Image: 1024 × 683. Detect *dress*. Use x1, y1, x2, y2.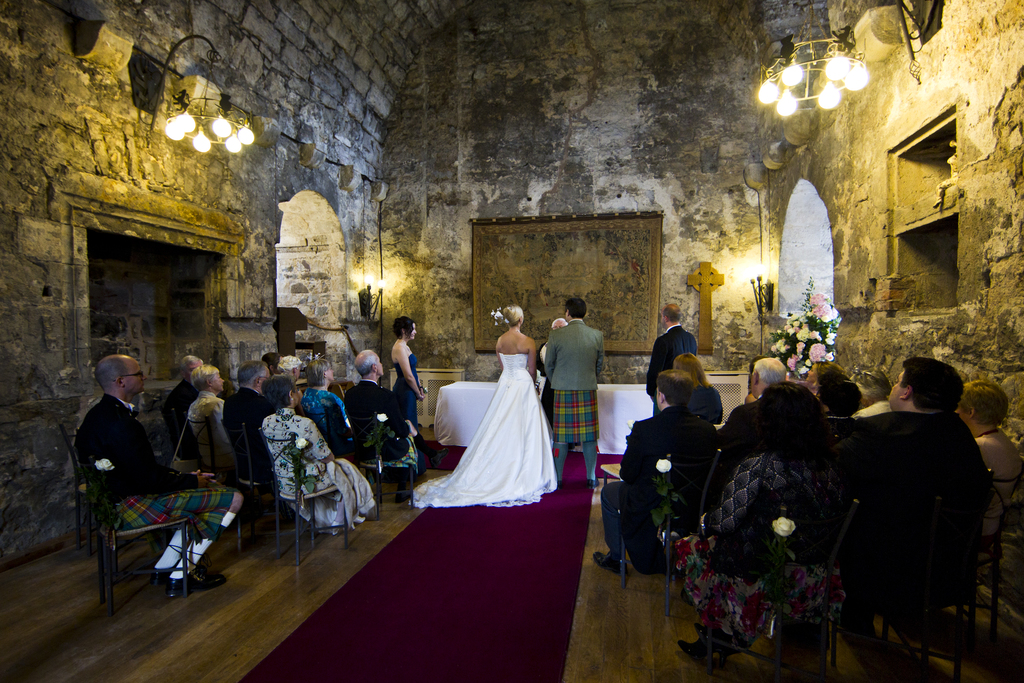
430, 336, 557, 527.
